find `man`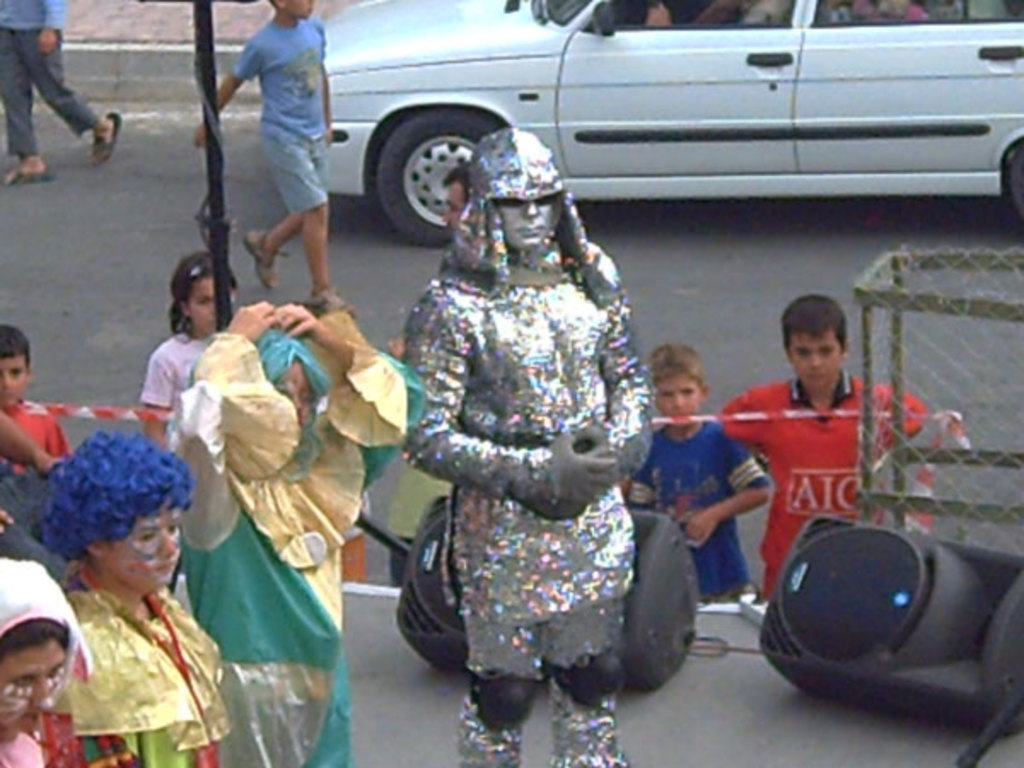
<box>201,0,329,309</box>
